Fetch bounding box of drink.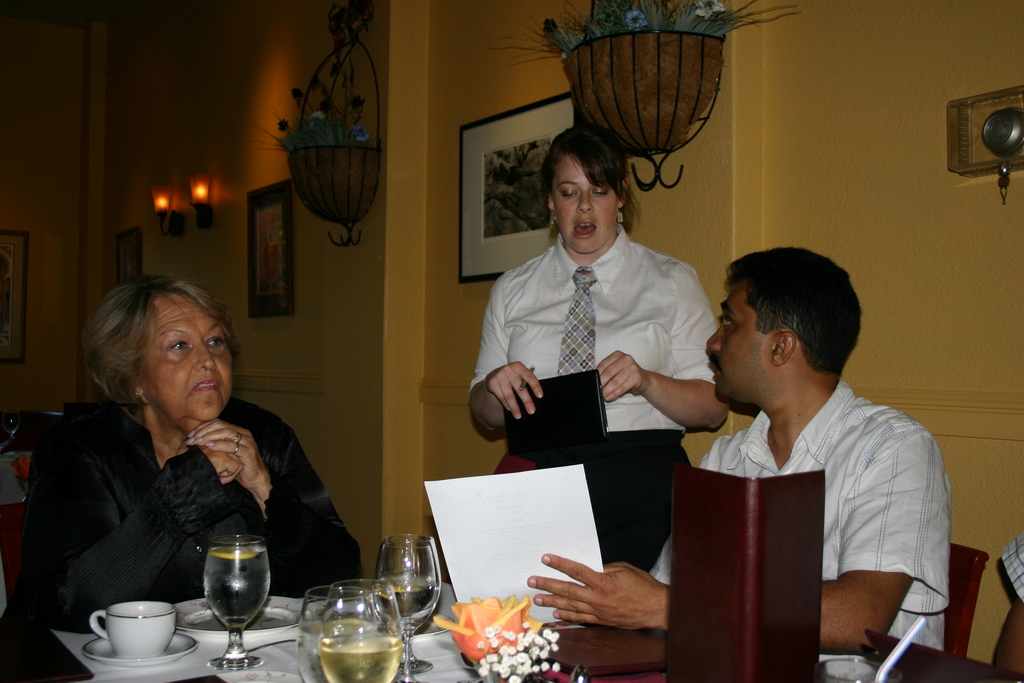
Bbox: 381/580/441/632.
